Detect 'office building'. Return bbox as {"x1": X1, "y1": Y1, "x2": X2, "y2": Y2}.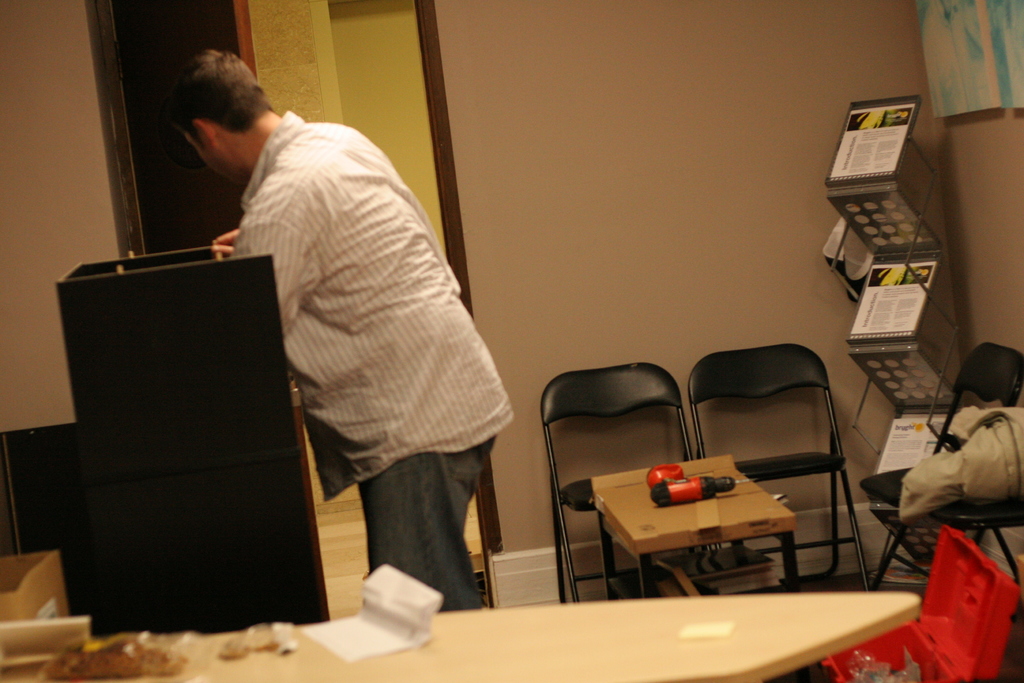
{"x1": 0, "y1": 0, "x2": 1005, "y2": 670}.
